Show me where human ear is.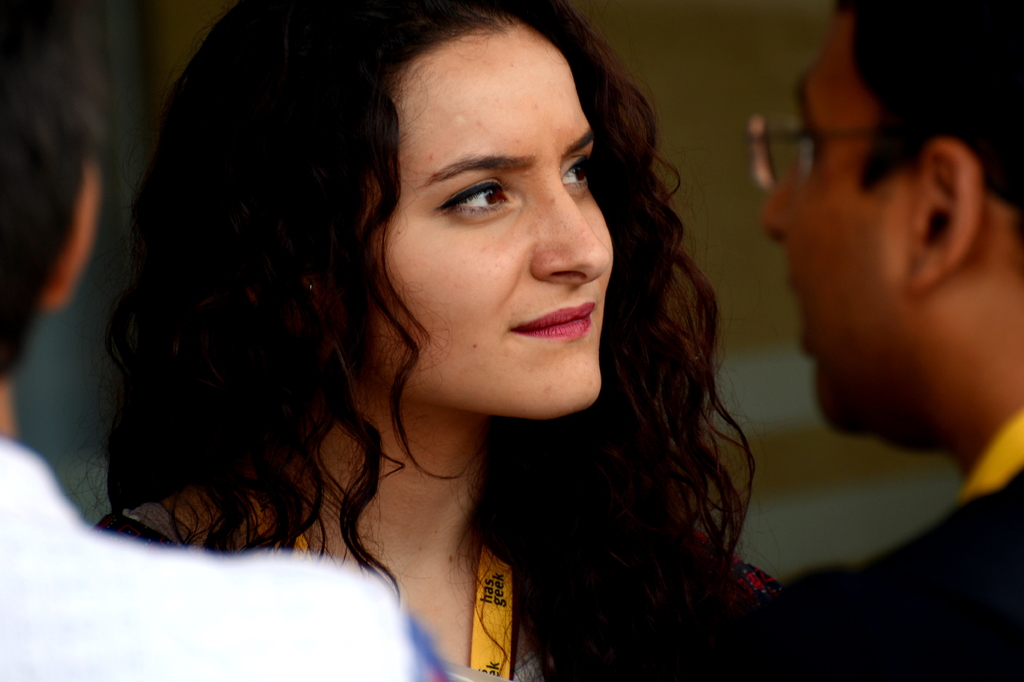
human ear is at bbox=(37, 155, 106, 307).
